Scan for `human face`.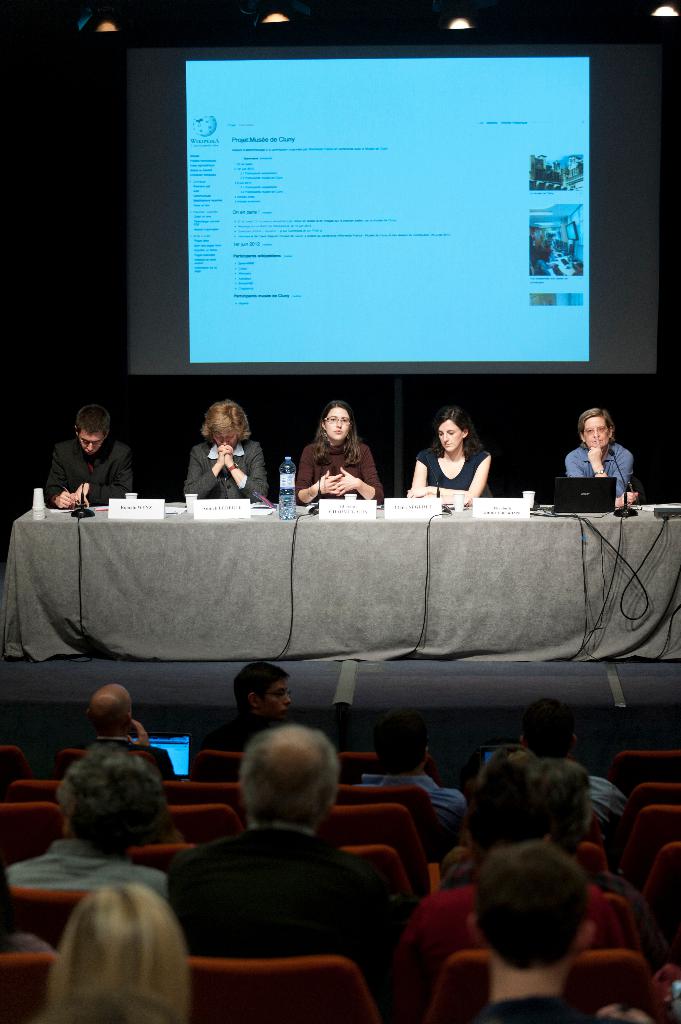
Scan result: 435,420,455,452.
